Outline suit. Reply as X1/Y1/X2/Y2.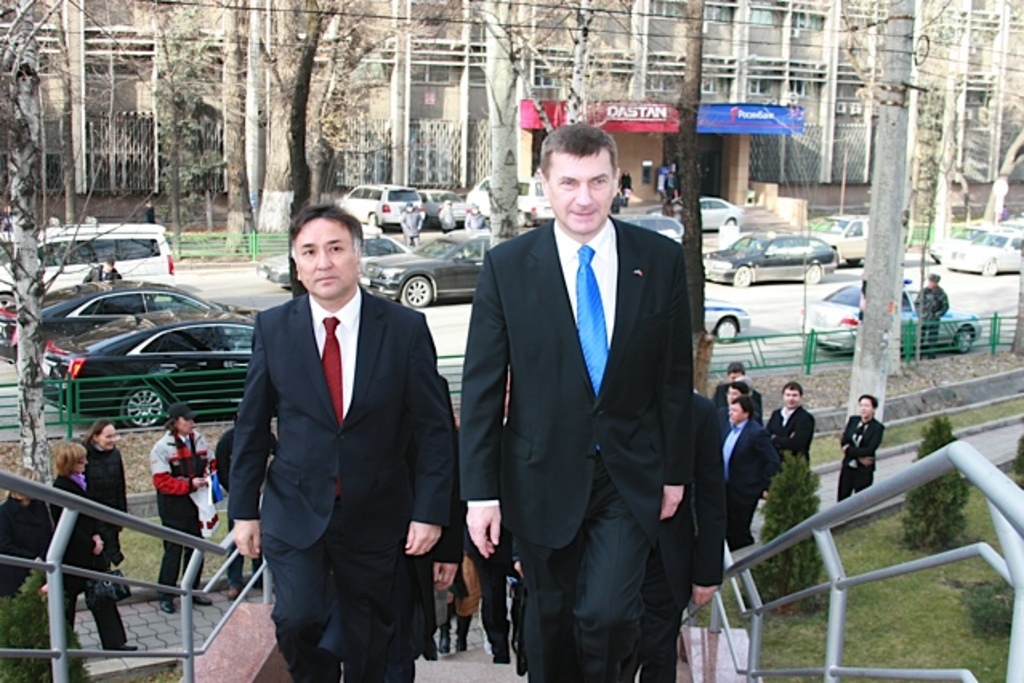
454/212/689/681.
